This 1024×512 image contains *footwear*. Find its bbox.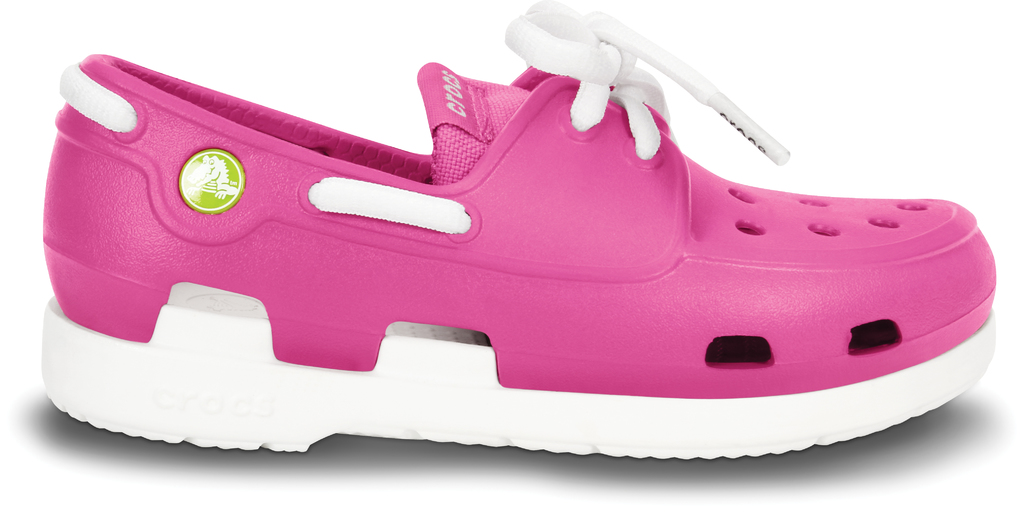
35,0,997,452.
